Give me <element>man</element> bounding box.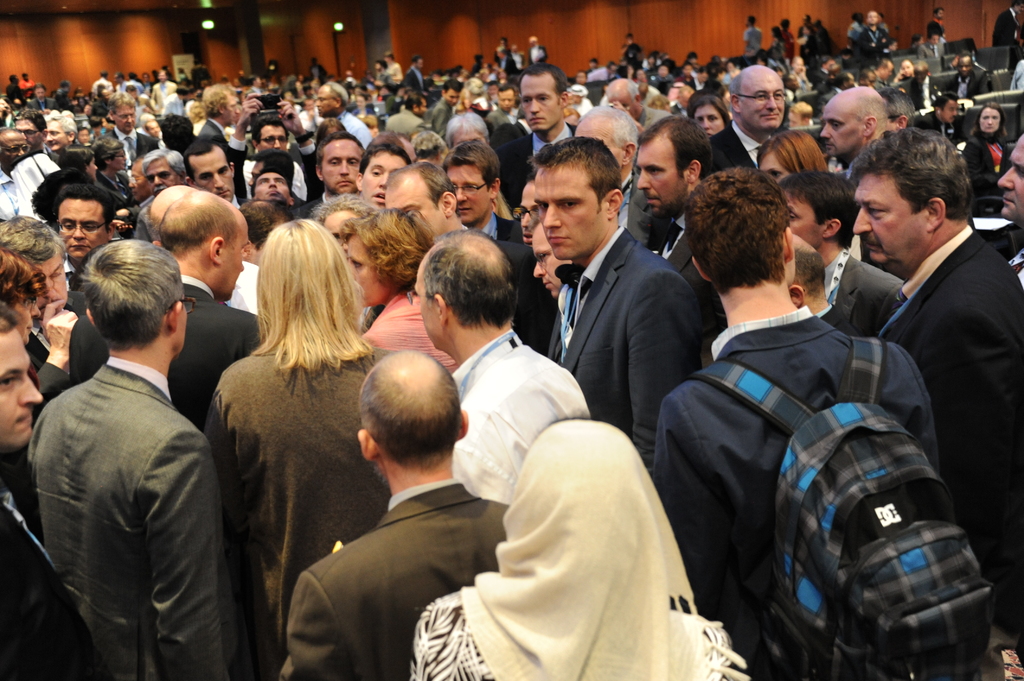
l=534, t=220, r=572, b=362.
